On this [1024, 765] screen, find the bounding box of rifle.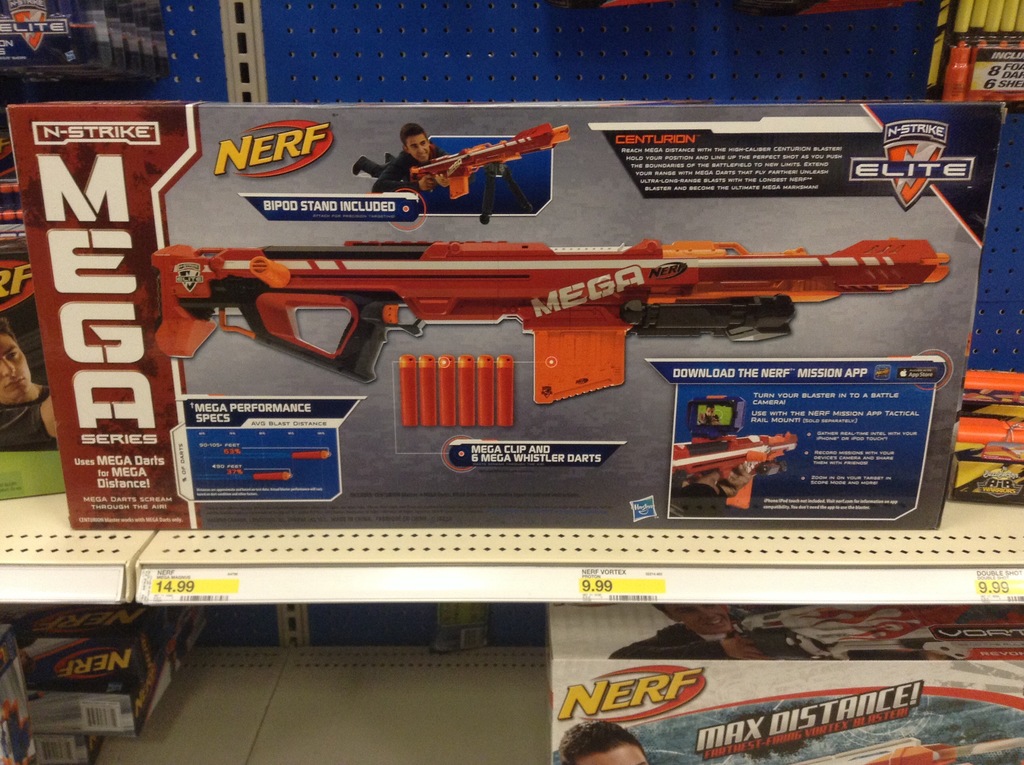
Bounding box: left=672, top=434, right=801, bottom=511.
